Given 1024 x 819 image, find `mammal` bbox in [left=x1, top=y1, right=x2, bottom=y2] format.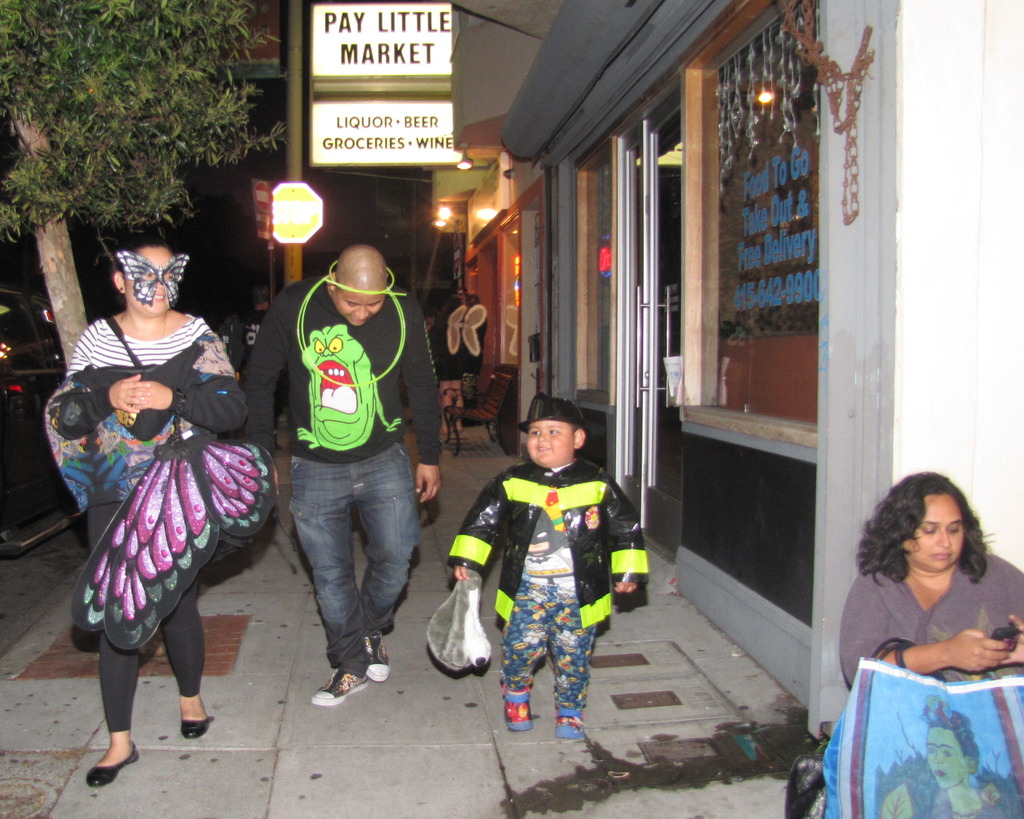
[left=447, top=394, right=647, bottom=736].
